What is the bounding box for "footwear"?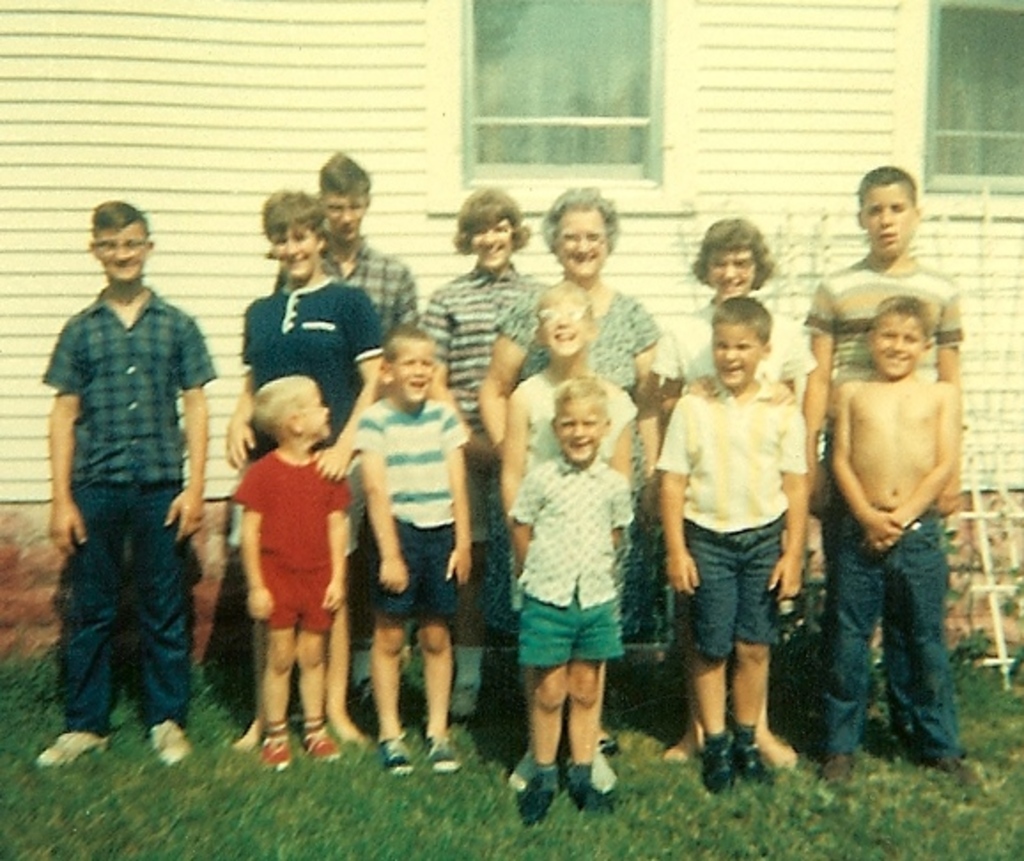
820 751 857 794.
